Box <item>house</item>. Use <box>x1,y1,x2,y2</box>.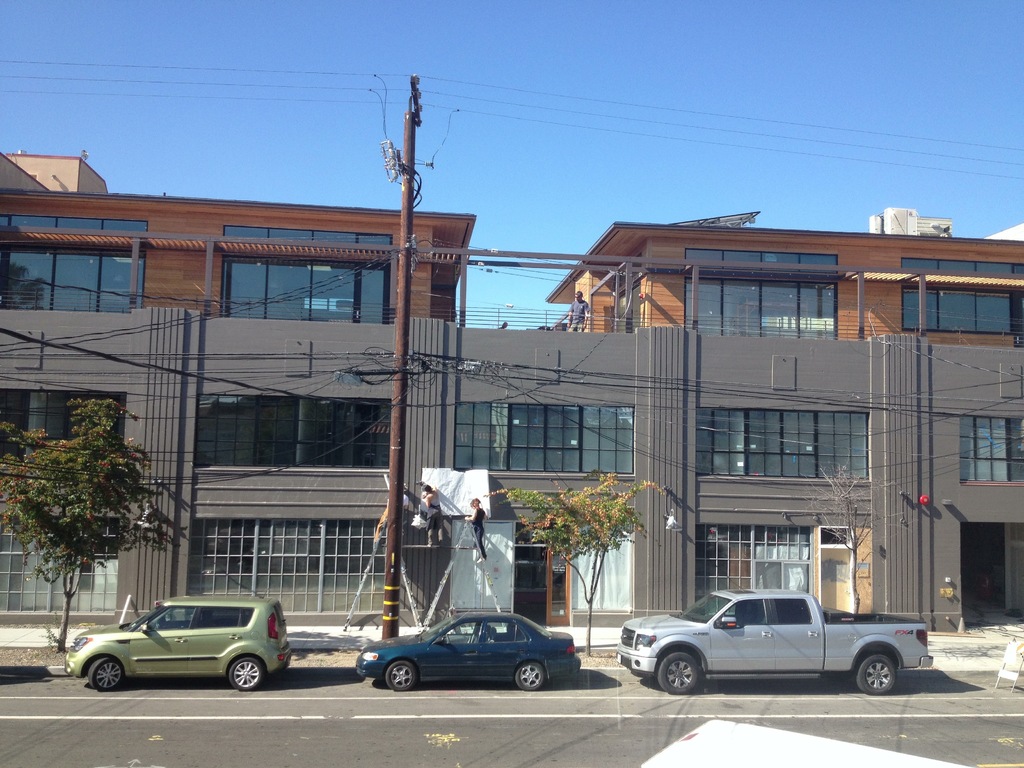
<box>1,310,1023,637</box>.
